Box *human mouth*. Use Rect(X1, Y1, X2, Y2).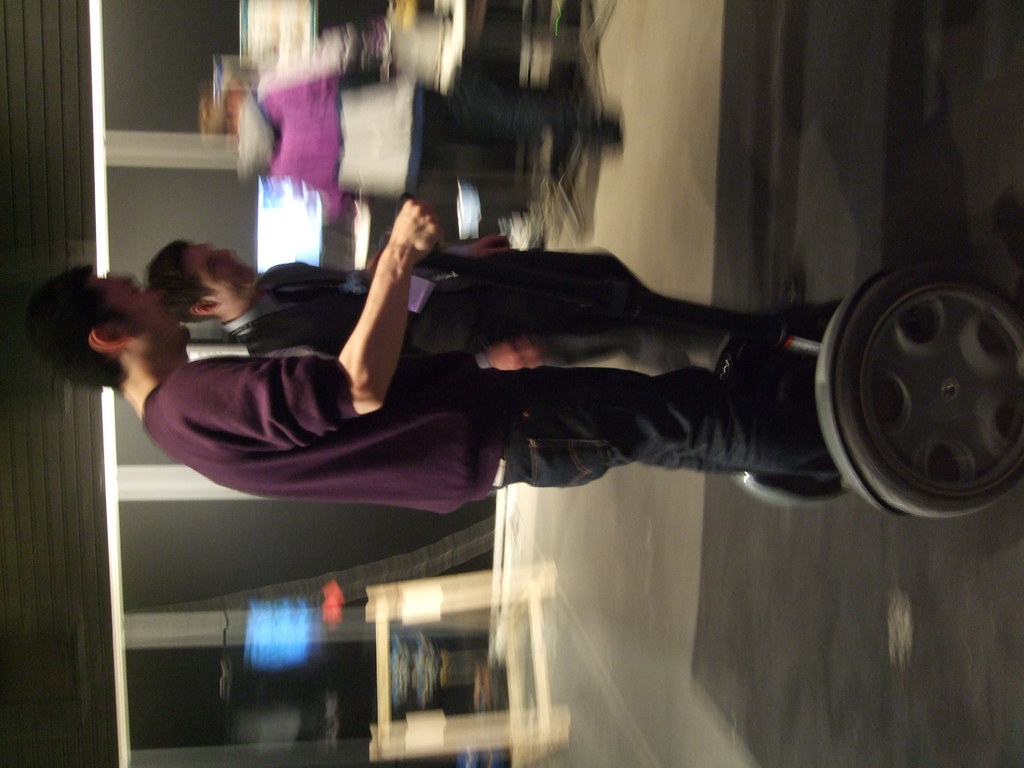
Rect(161, 308, 179, 326).
